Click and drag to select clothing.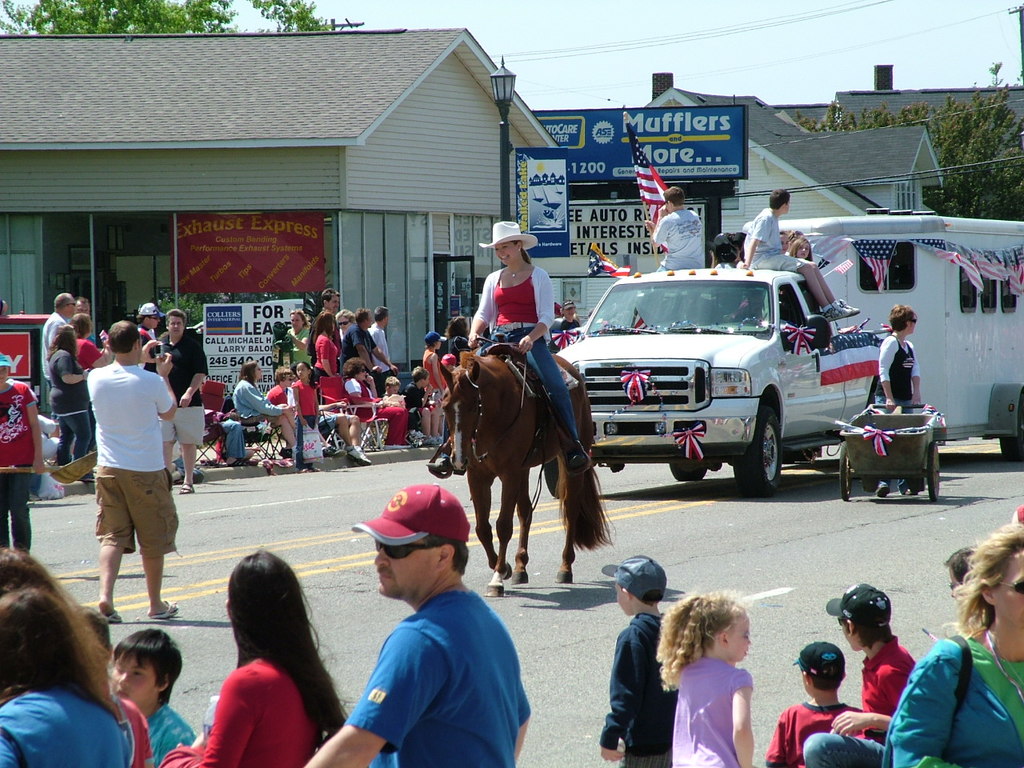
Selection: x1=314, y1=334, x2=334, y2=390.
